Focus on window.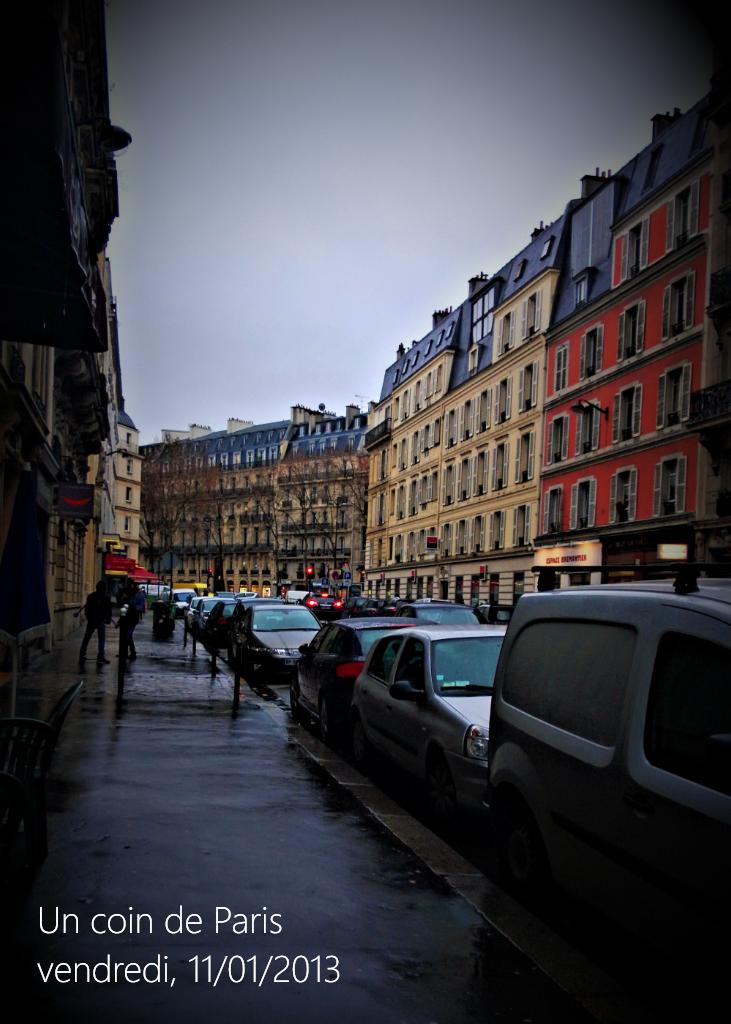
Focused at x1=542, y1=480, x2=565, y2=533.
